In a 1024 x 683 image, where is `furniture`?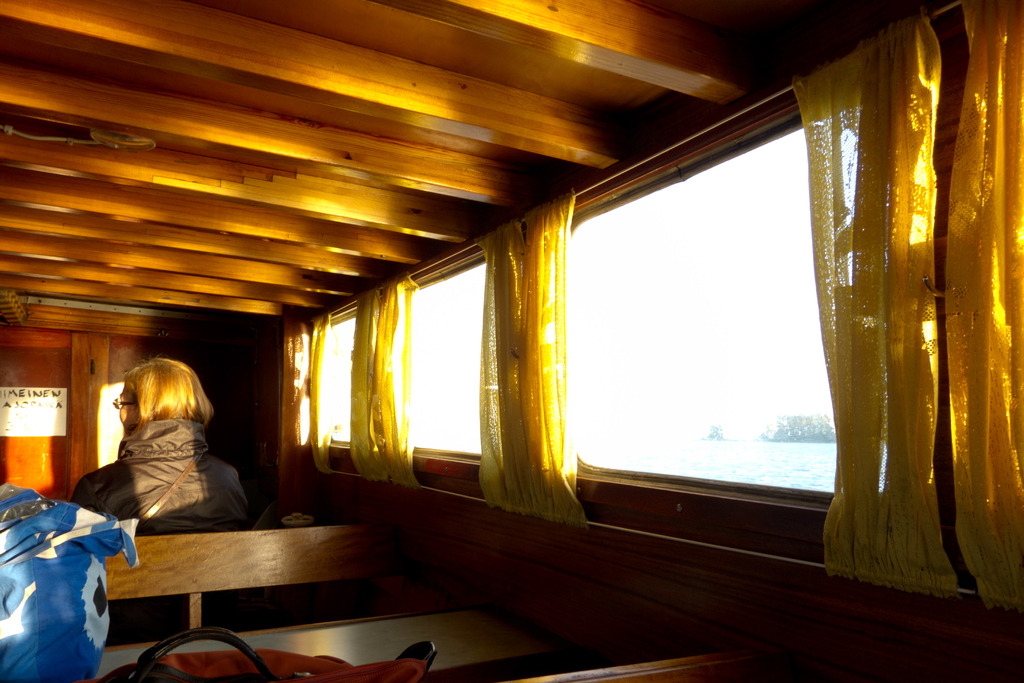
x1=100, y1=513, x2=371, y2=632.
